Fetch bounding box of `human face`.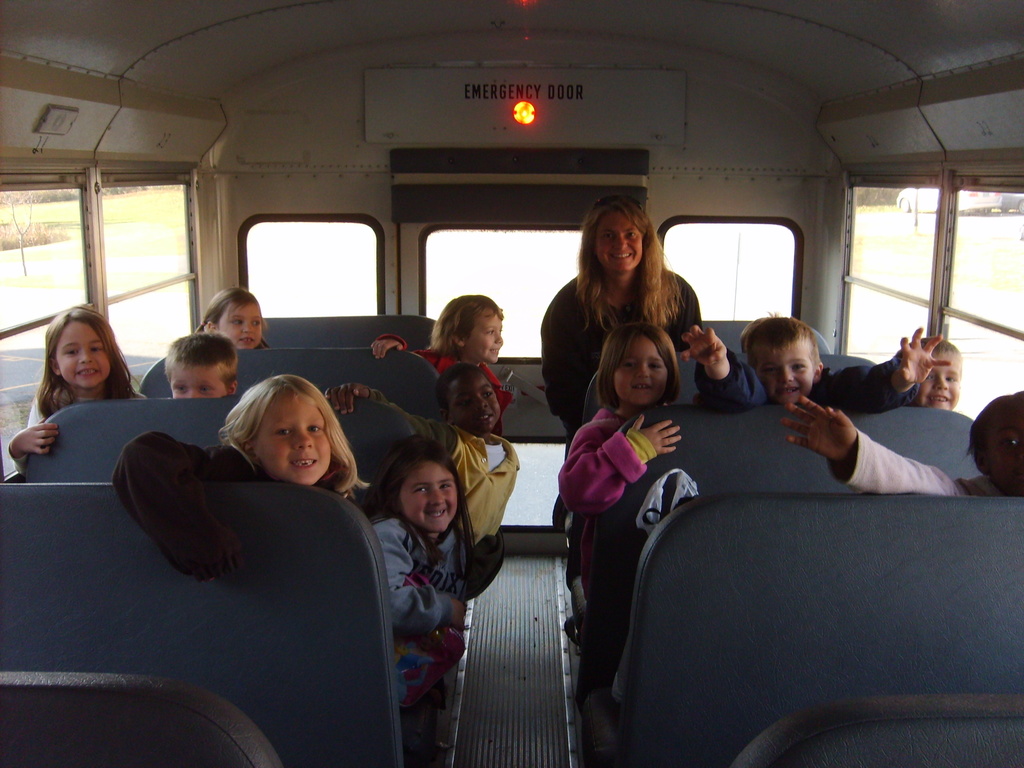
Bbox: <bbox>986, 405, 1023, 495</bbox>.
